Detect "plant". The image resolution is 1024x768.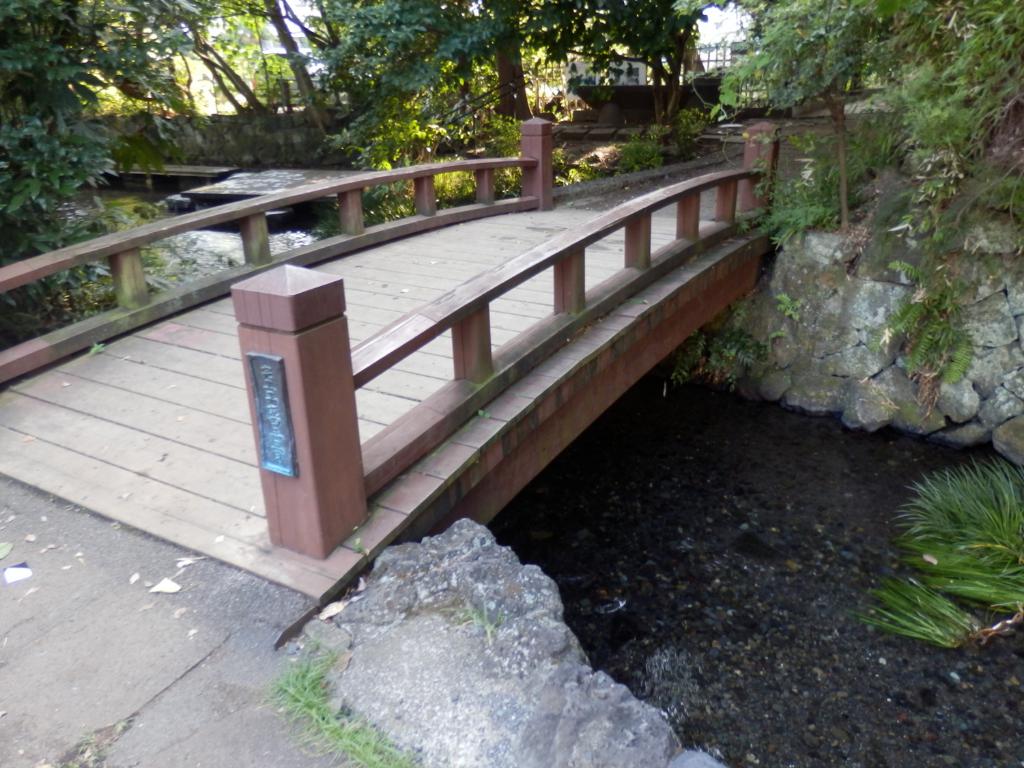
{"left": 352, "top": 535, "right": 364, "bottom": 554}.
